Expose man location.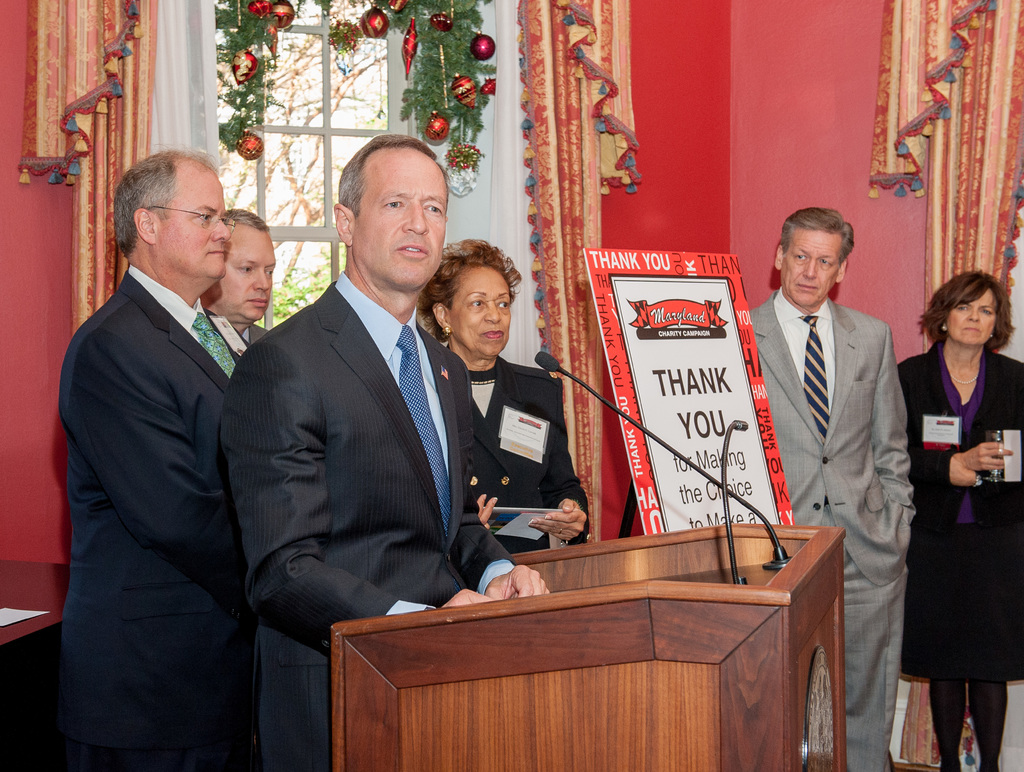
Exposed at 749:202:918:771.
